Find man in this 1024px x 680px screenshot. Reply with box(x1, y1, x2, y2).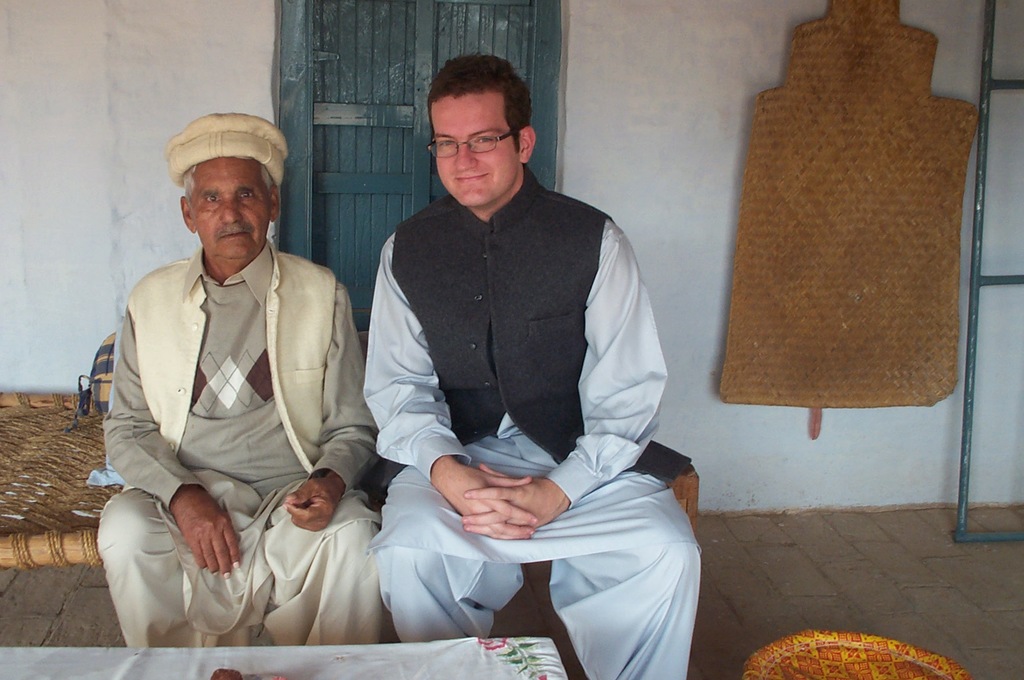
box(97, 122, 363, 646).
